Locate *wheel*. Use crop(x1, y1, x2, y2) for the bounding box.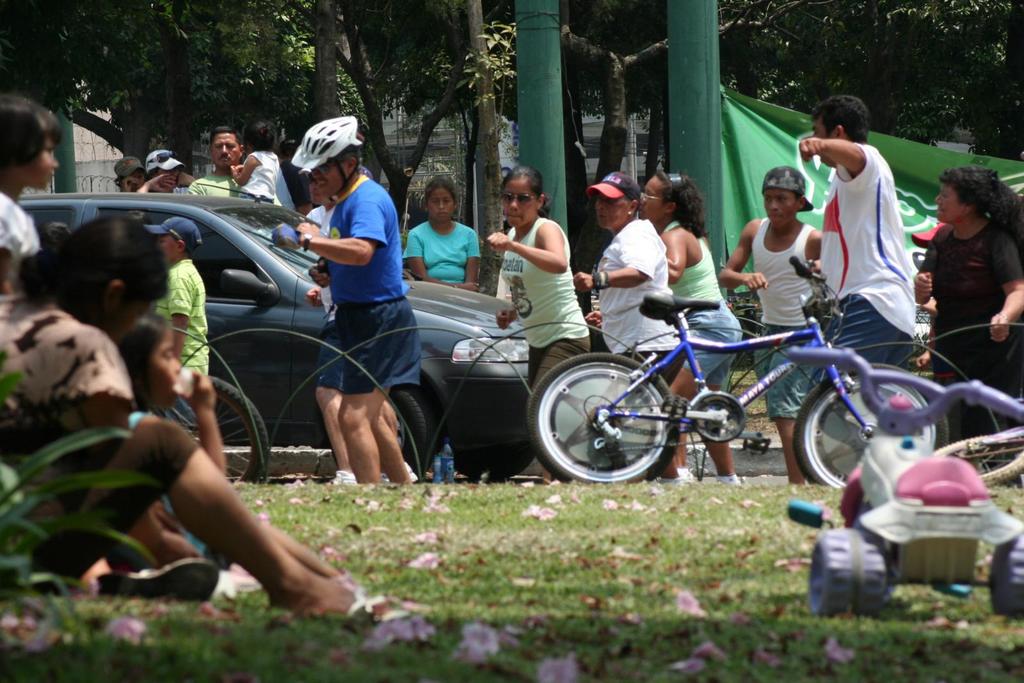
crop(325, 384, 447, 496).
